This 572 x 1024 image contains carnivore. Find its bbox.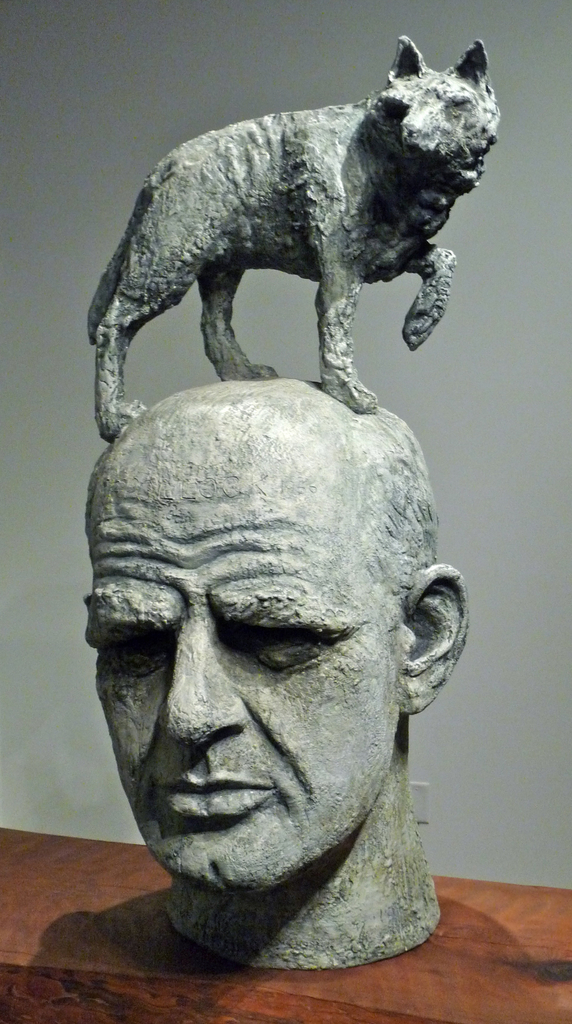
x1=86 y1=33 x2=507 y2=438.
